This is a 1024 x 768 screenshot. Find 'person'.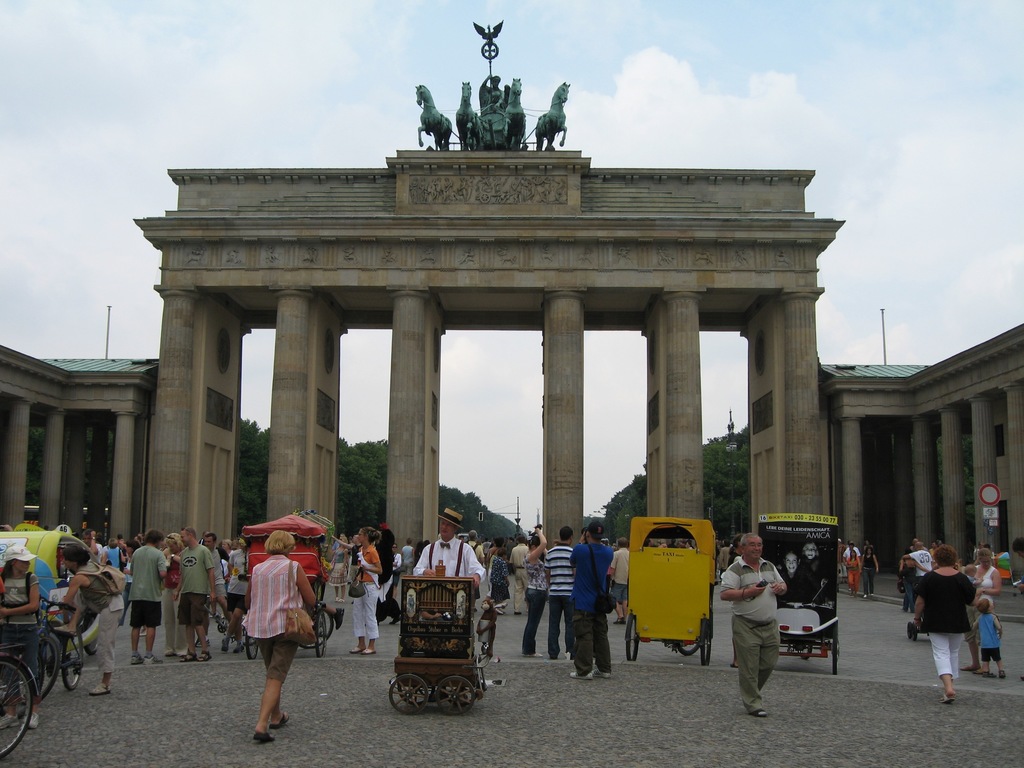
Bounding box: (799, 542, 825, 579).
